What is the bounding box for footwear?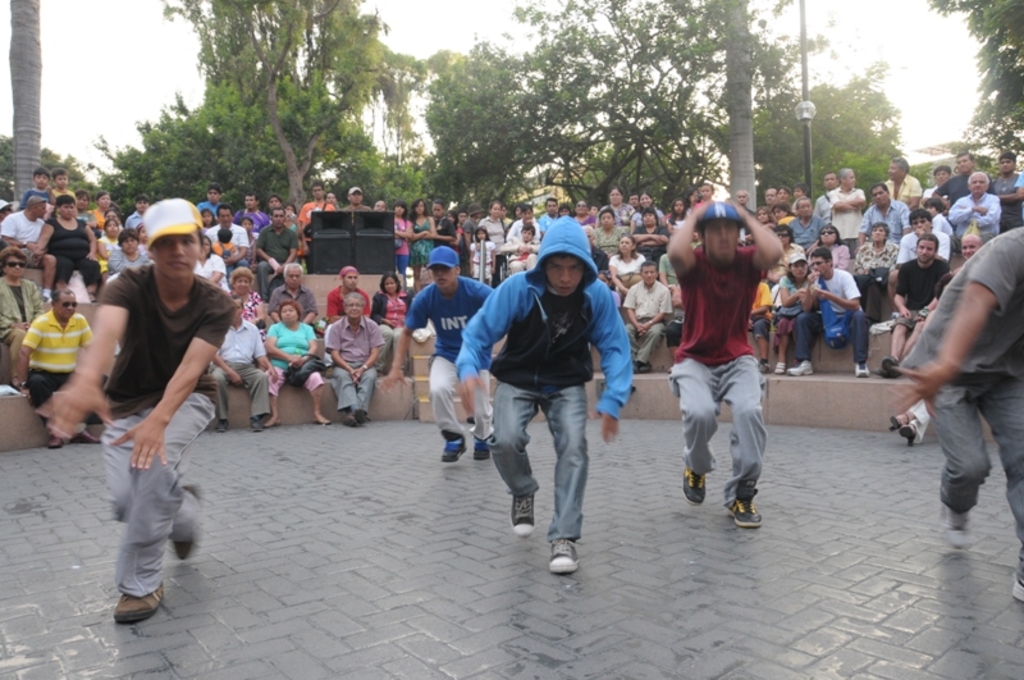
{"x1": 545, "y1": 535, "x2": 580, "y2": 574}.
